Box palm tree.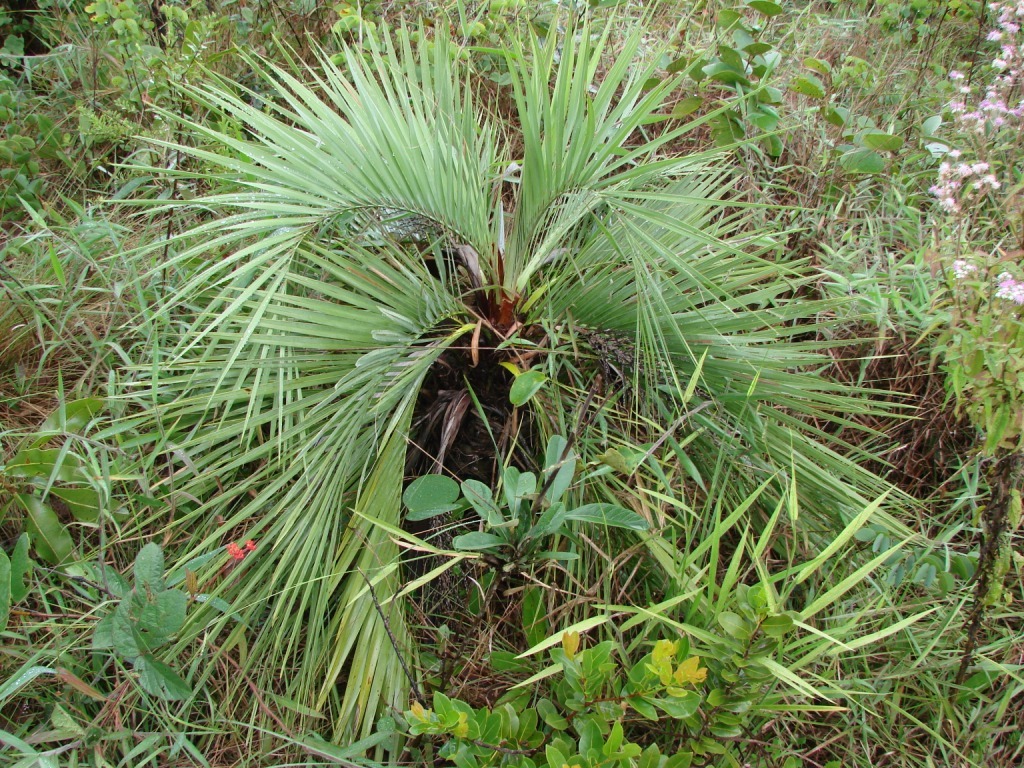
rect(81, 2, 1023, 767).
